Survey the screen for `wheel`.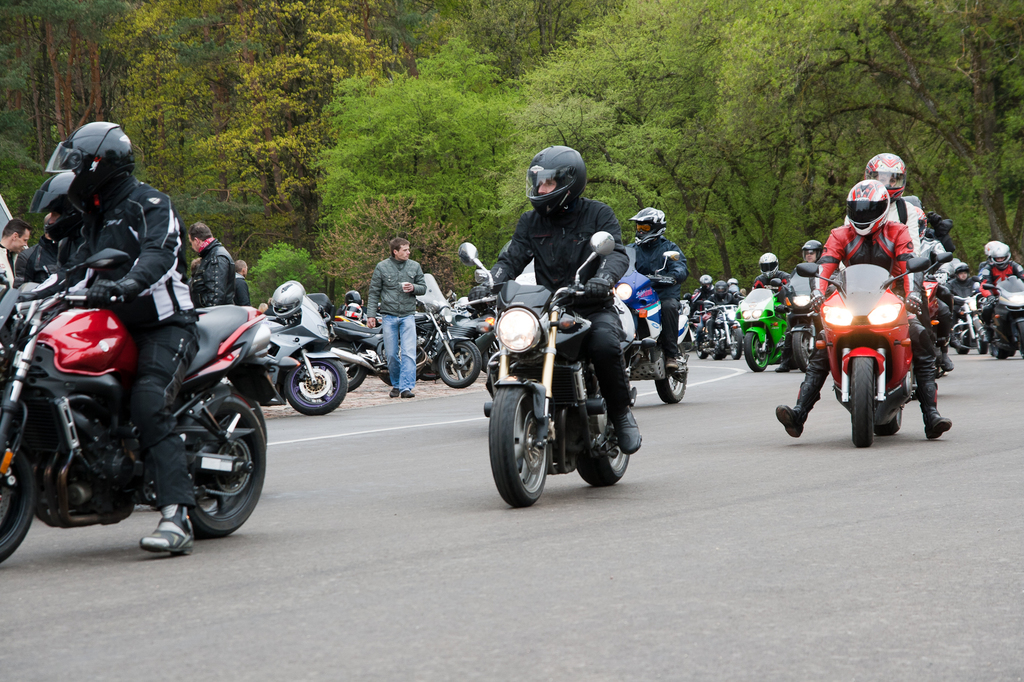
Survey found: (left=419, top=367, right=440, bottom=379).
